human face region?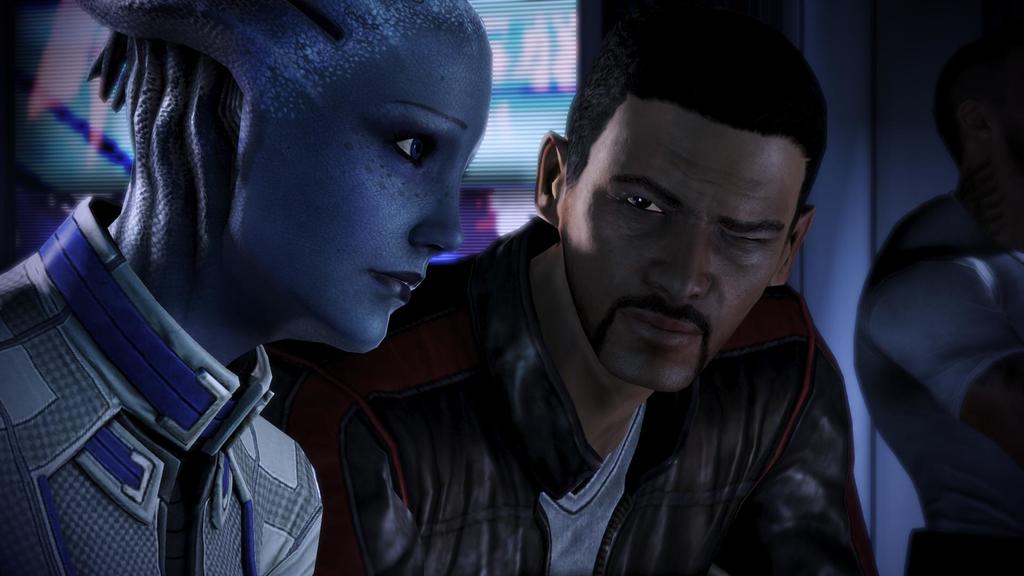
x1=233 y1=40 x2=492 y2=352
